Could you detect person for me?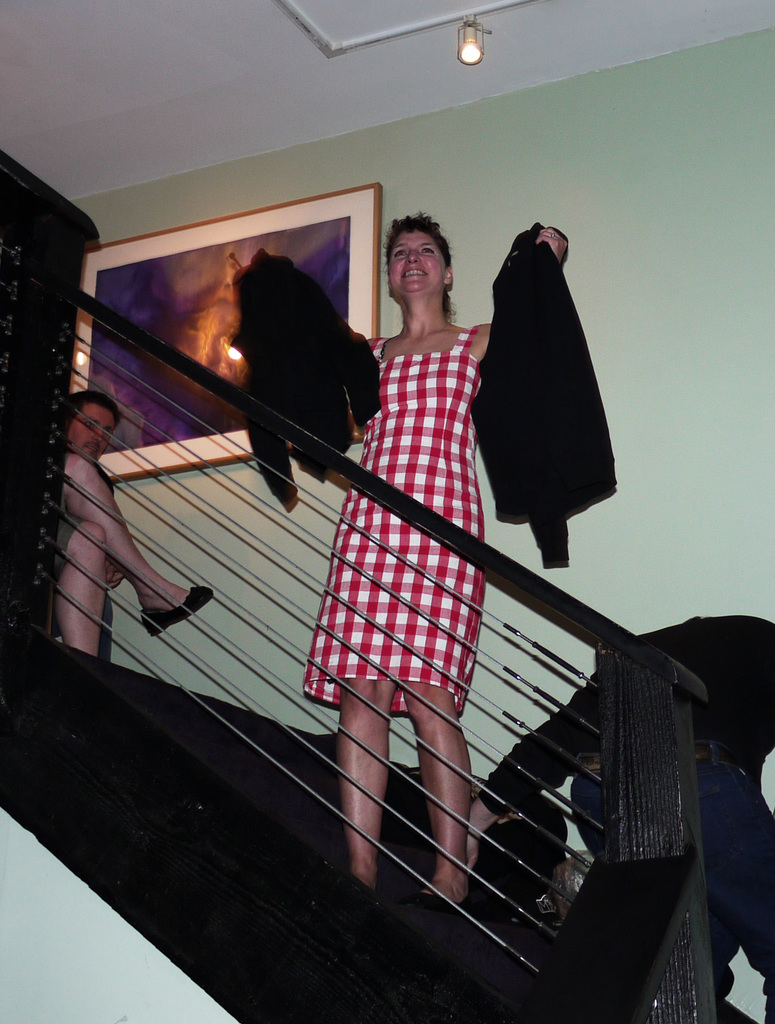
Detection result: bbox=[224, 198, 574, 917].
